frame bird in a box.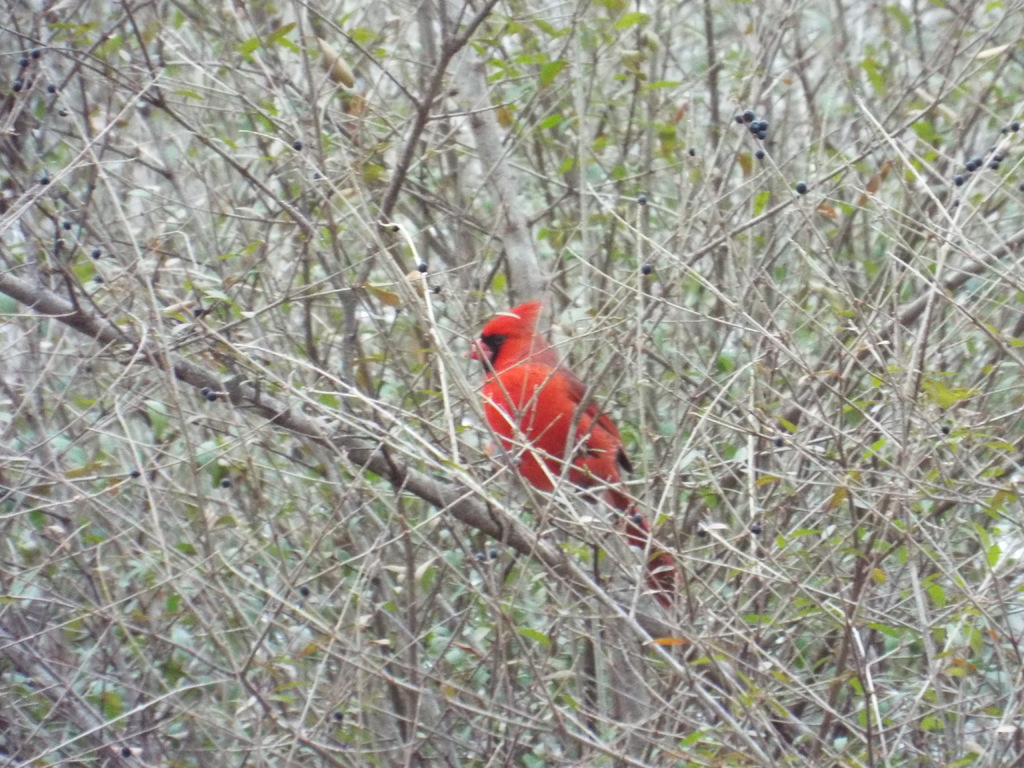
bbox(463, 298, 685, 612).
